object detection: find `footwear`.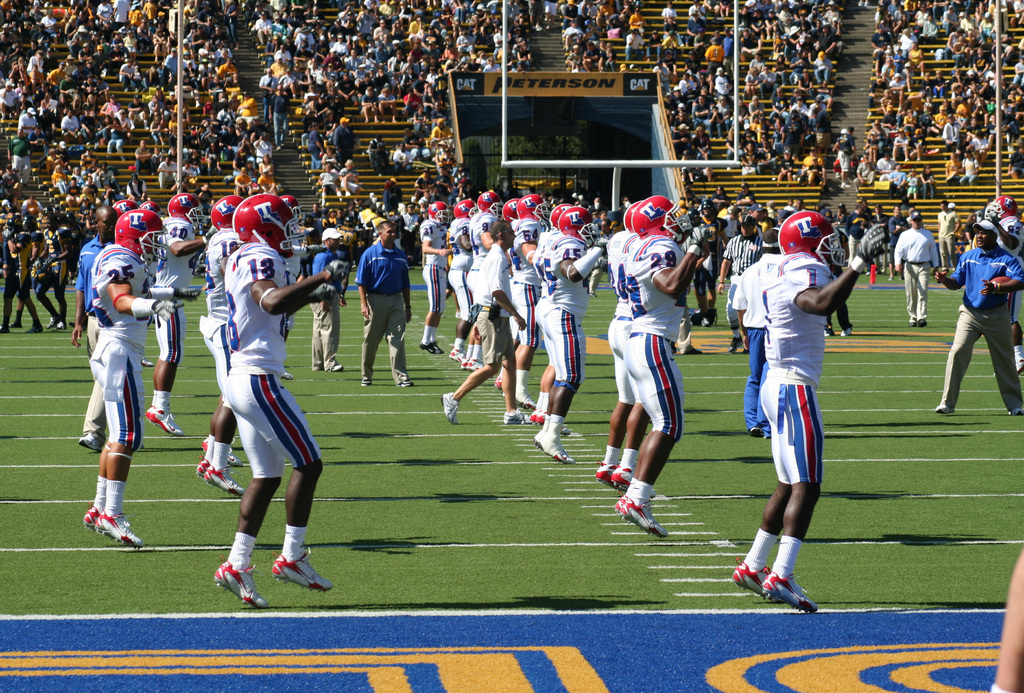
crop(761, 572, 817, 612).
